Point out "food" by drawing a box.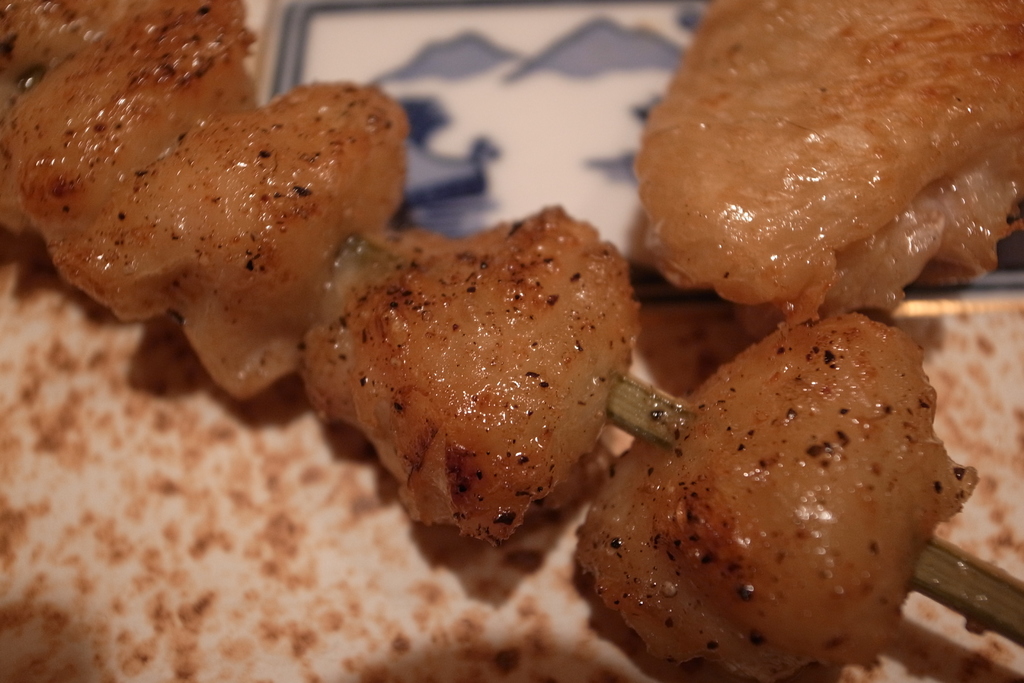
<bbox>293, 199, 657, 551</bbox>.
